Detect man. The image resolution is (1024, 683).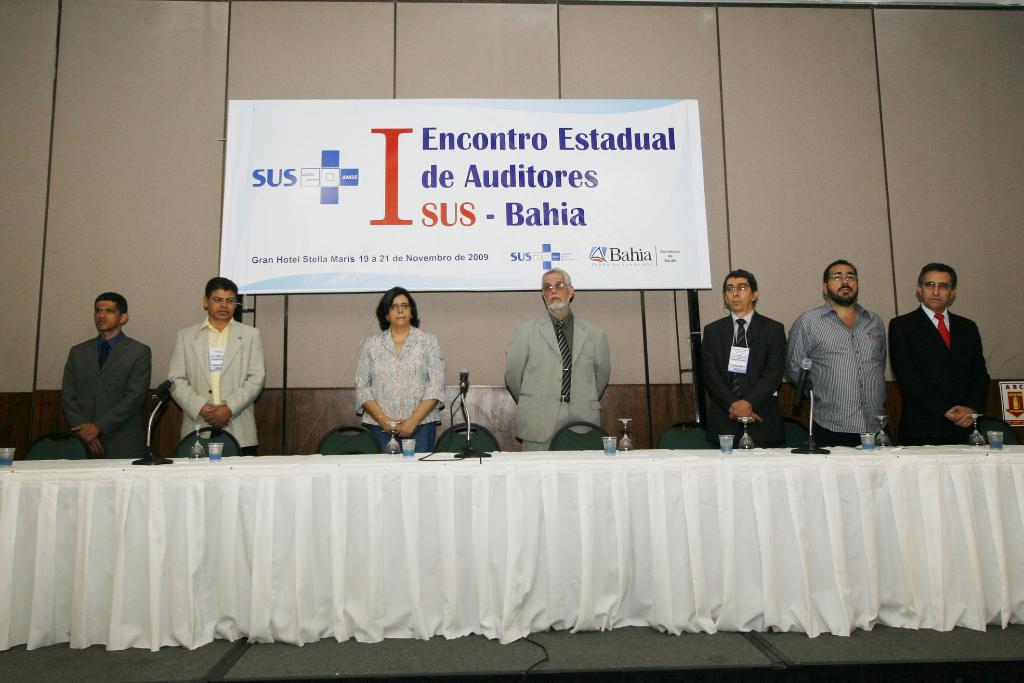
[left=787, top=259, right=885, bottom=447].
